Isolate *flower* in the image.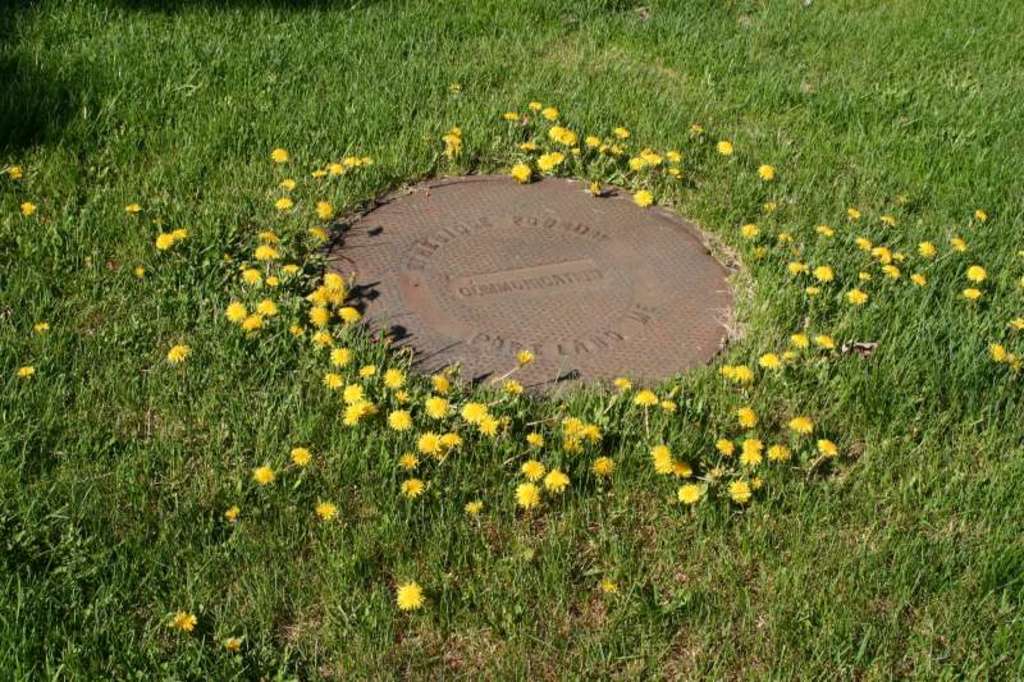
Isolated region: bbox=[753, 473, 762, 490].
